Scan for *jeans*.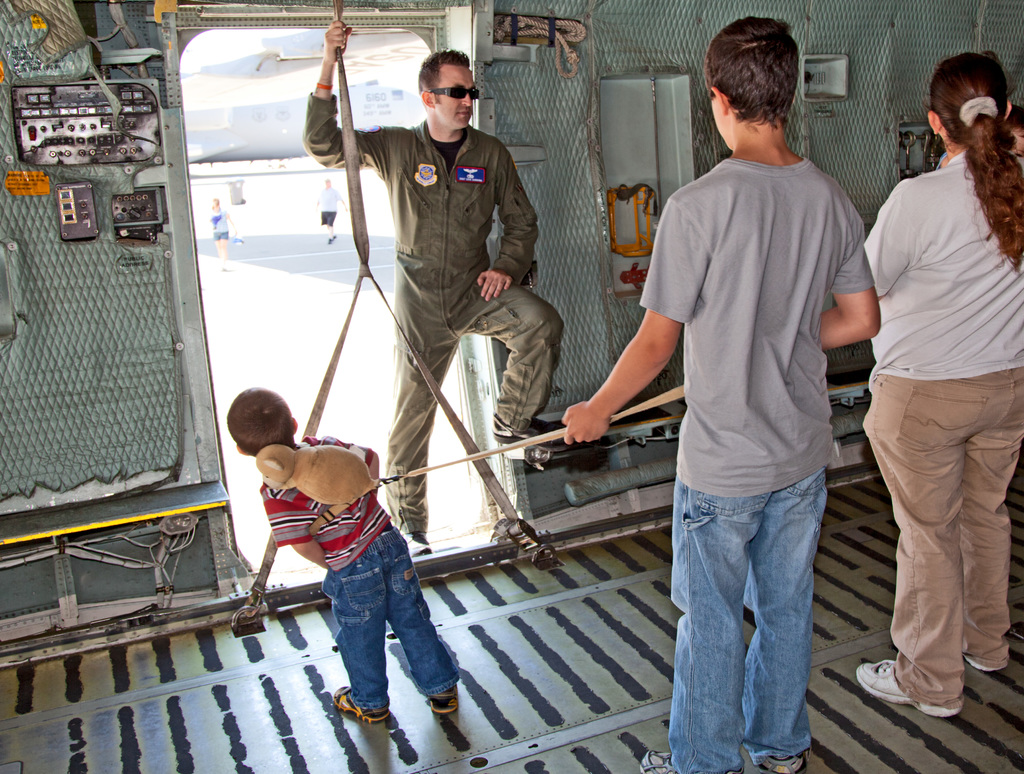
Scan result: left=326, top=529, right=460, bottom=700.
